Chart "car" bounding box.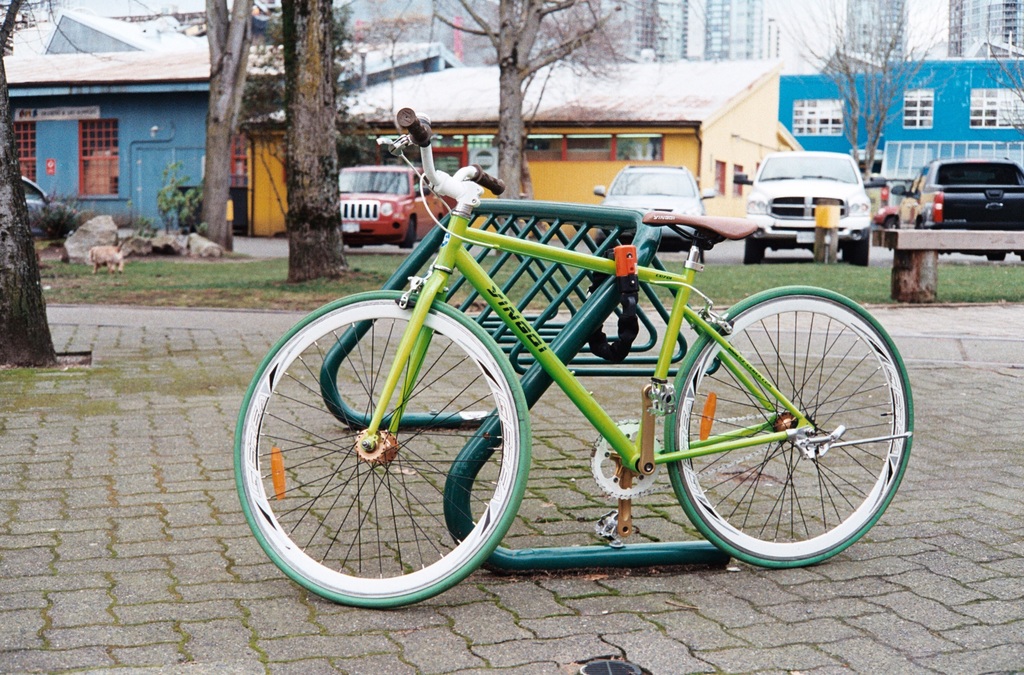
Charted: 582/157/712/248.
